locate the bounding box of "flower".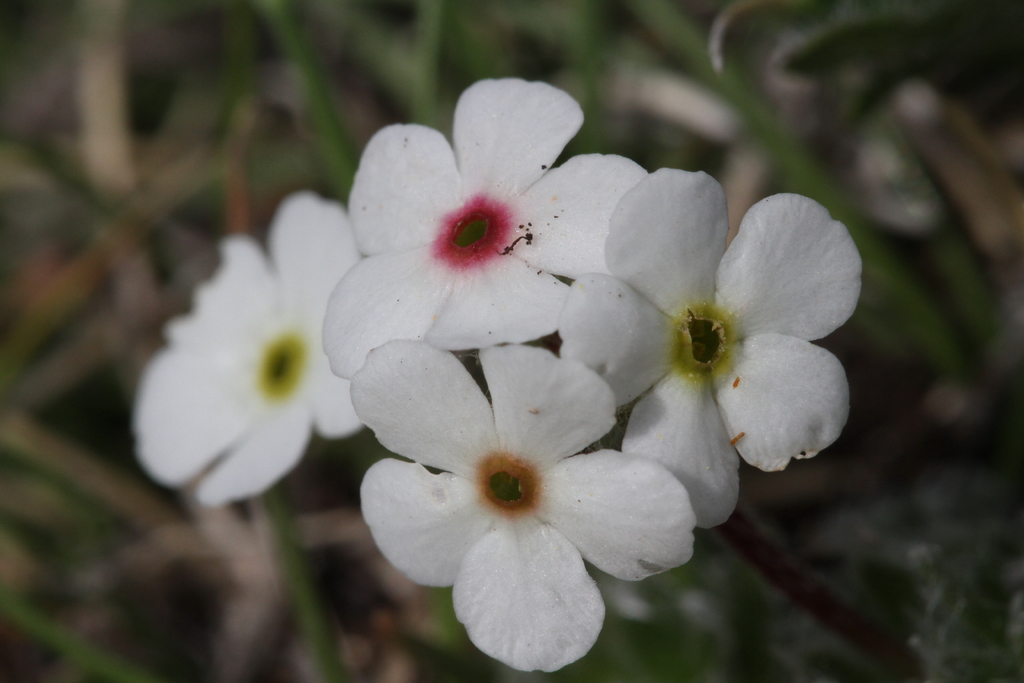
Bounding box: [350,320,682,664].
